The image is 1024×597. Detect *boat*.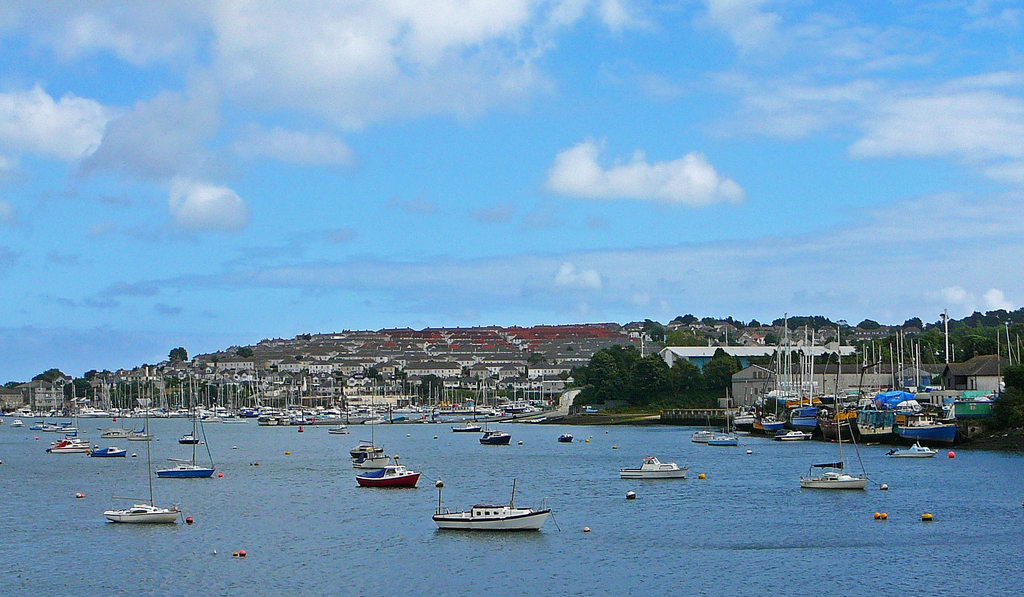
Detection: locate(33, 420, 45, 432).
